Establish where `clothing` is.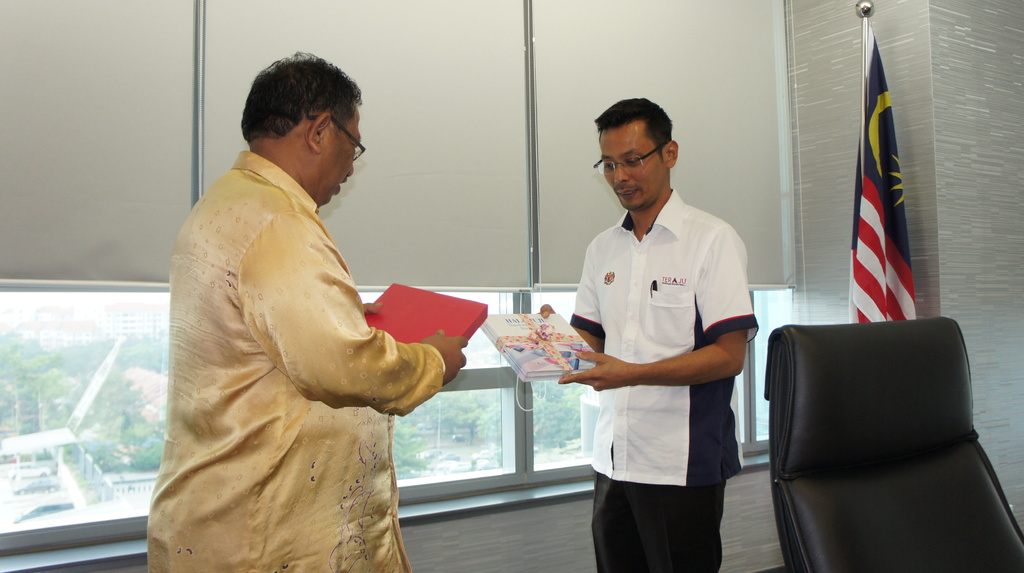
Established at bbox(166, 139, 452, 562).
